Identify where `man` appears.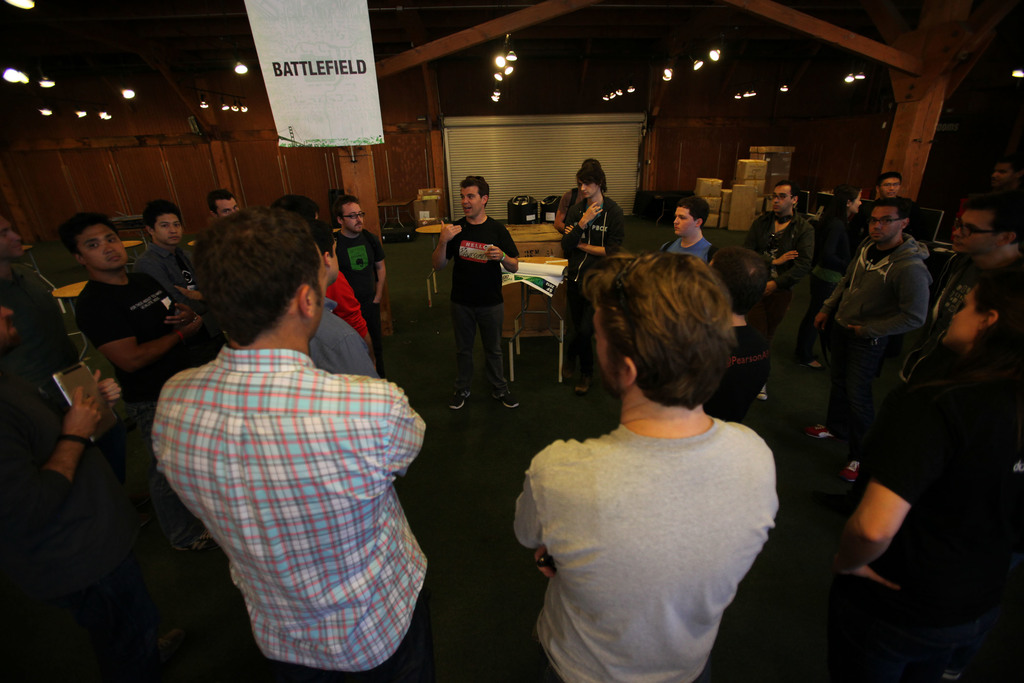
Appears at 555,153,626,272.
